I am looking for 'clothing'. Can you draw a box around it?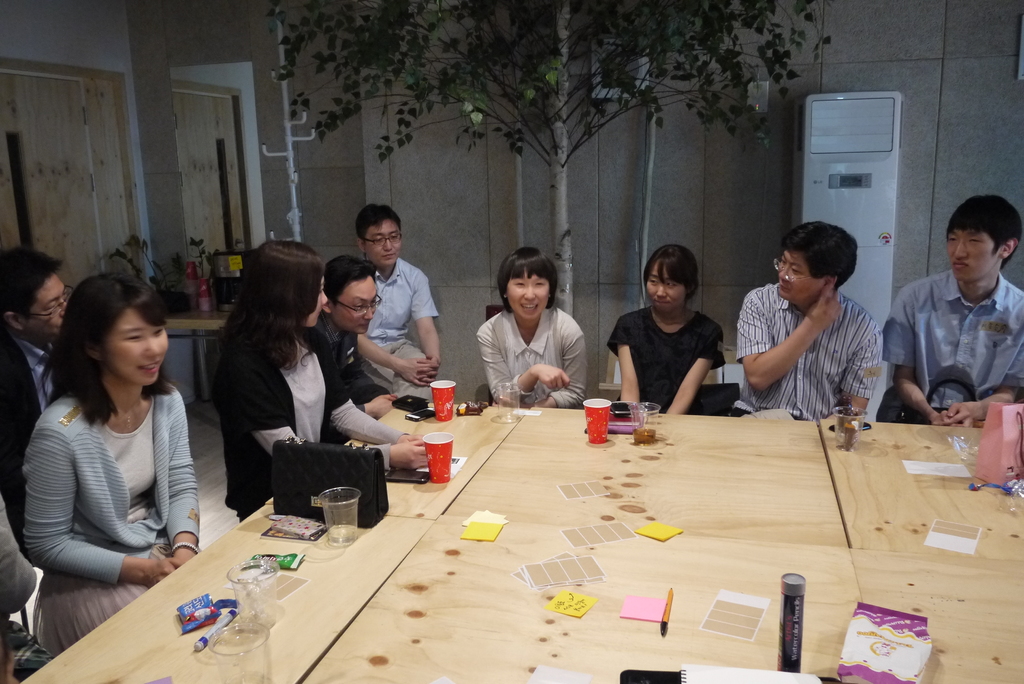
Sure, the bounding box is left=474, top=307, right=587, bottom=410.
